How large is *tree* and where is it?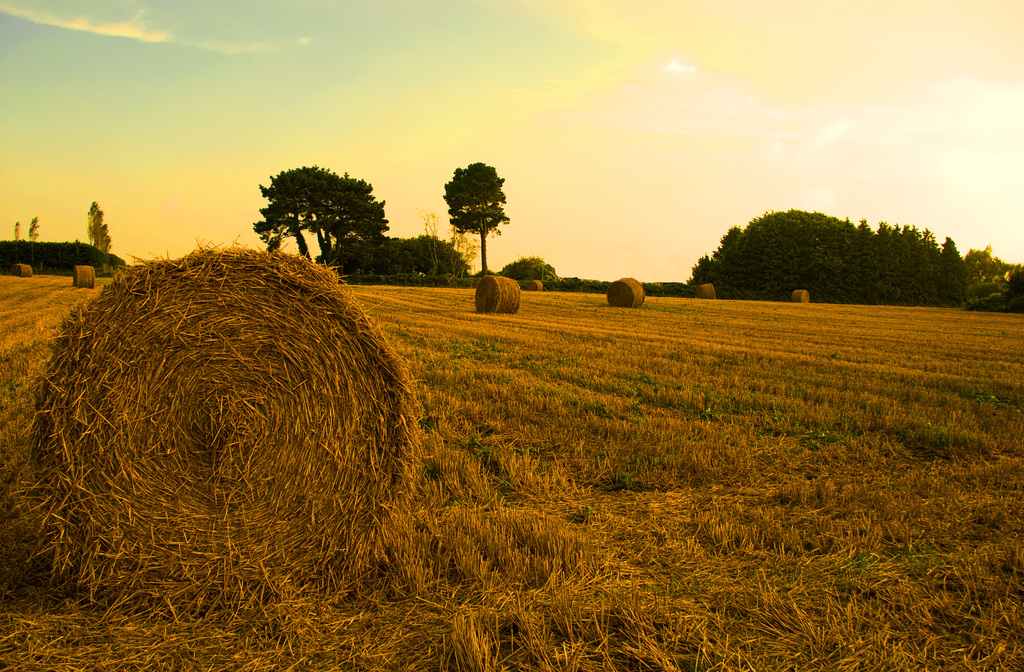
Bounding box: (444,220,482,285).
